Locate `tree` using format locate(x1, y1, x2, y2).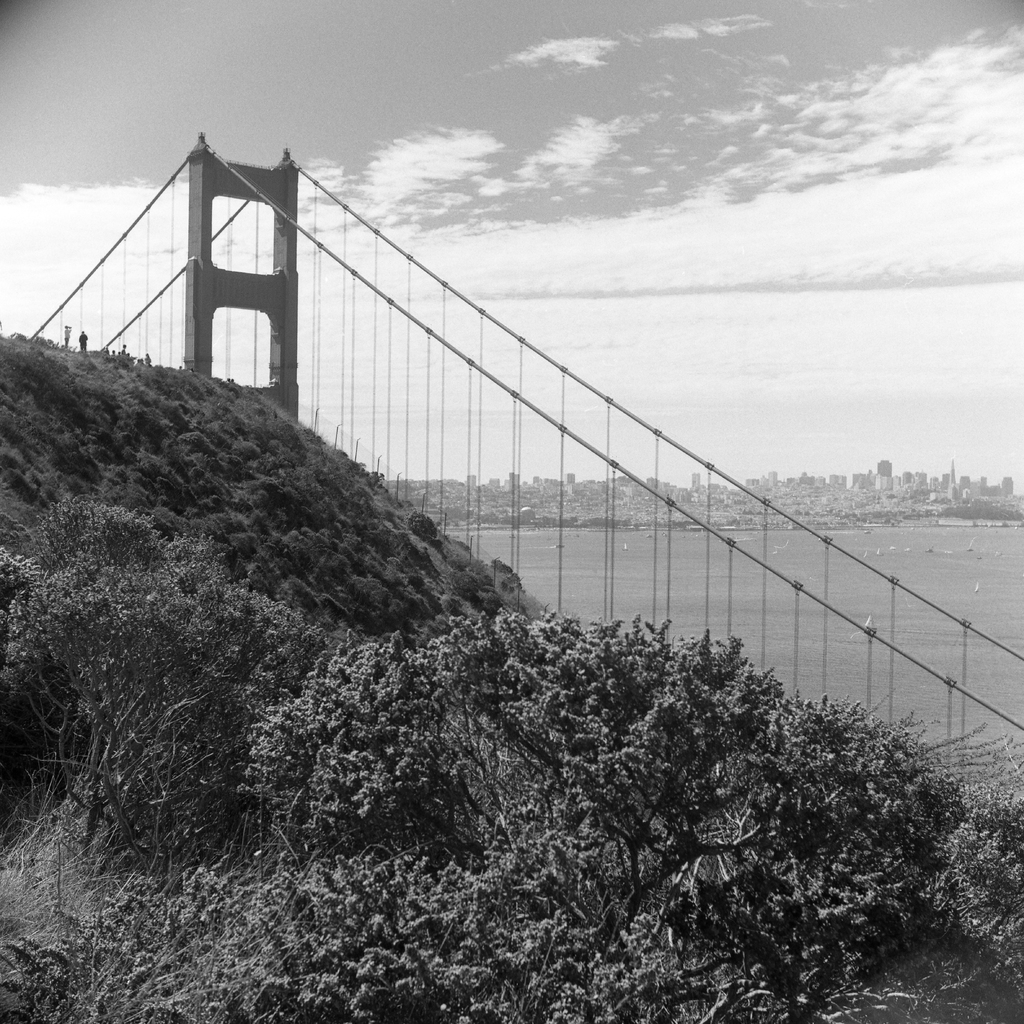
locate(240, 613, 481, 860).
